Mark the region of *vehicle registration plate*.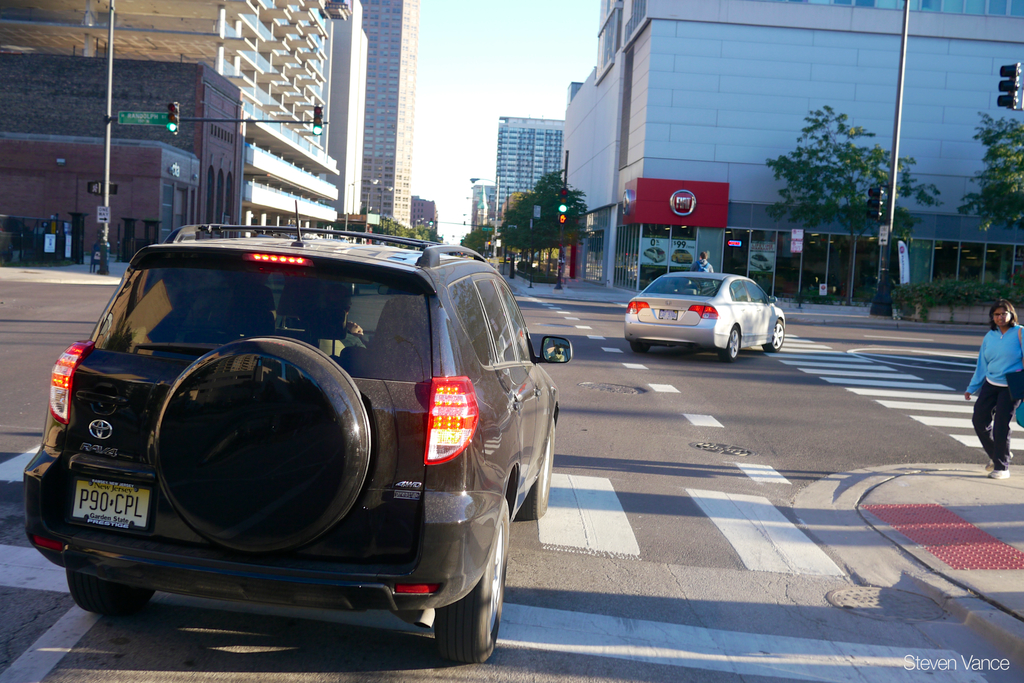
Region: x1=67, y1=477, x2=152, y2=531.
